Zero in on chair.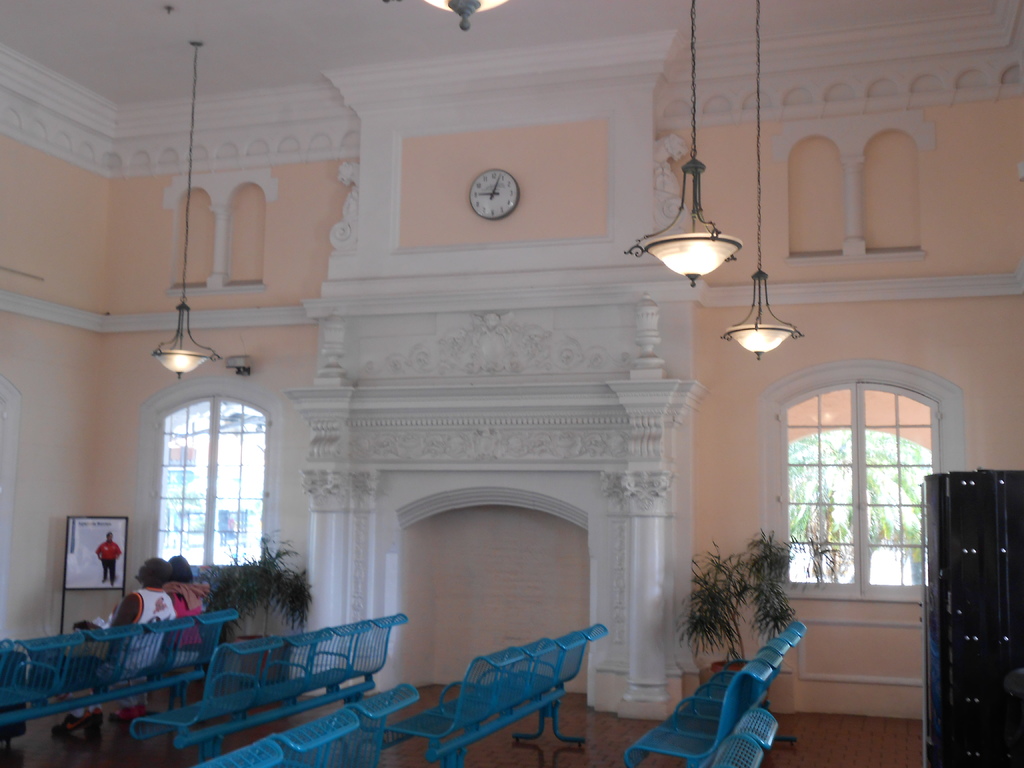
Zeroed in: [129,636,282,740].
